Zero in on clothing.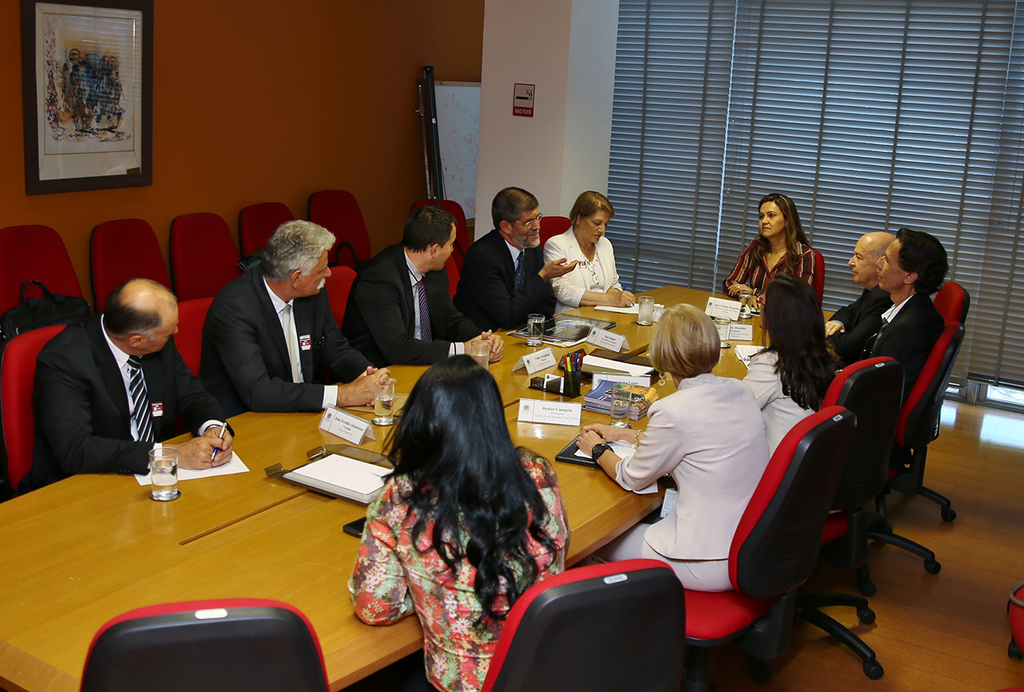
Zeroed in: bbox=[722, 242, 822, 320].
